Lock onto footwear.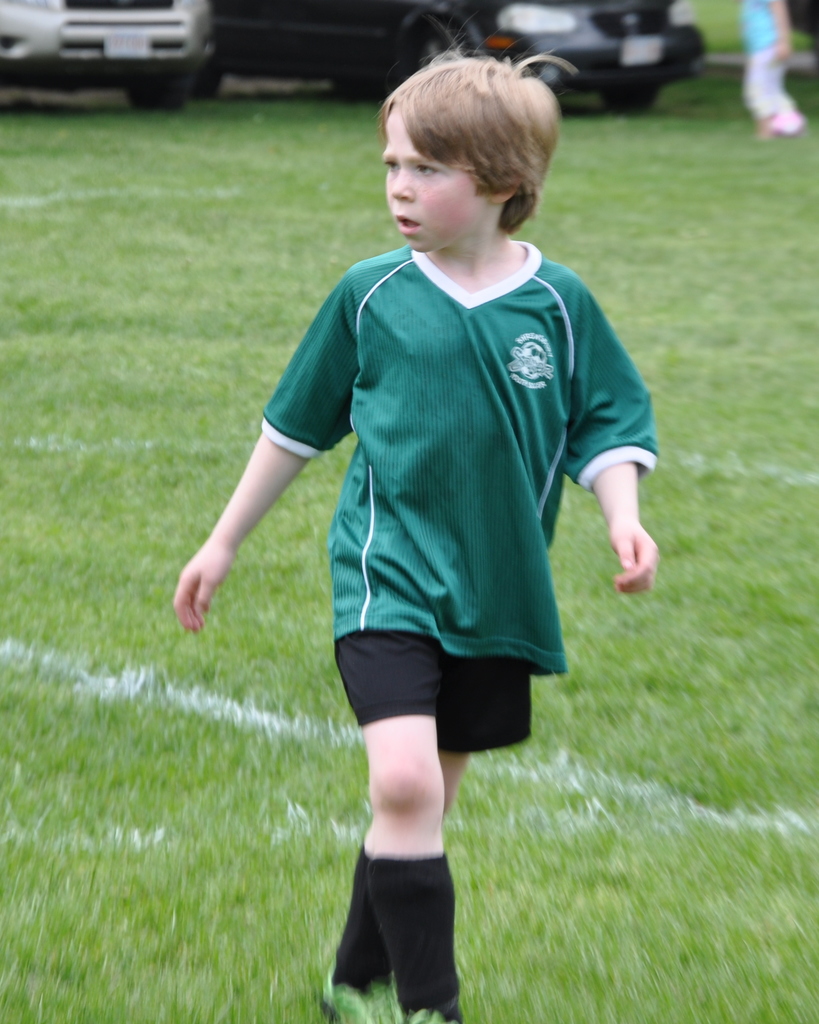
Locked: 328:822:475:1004.
